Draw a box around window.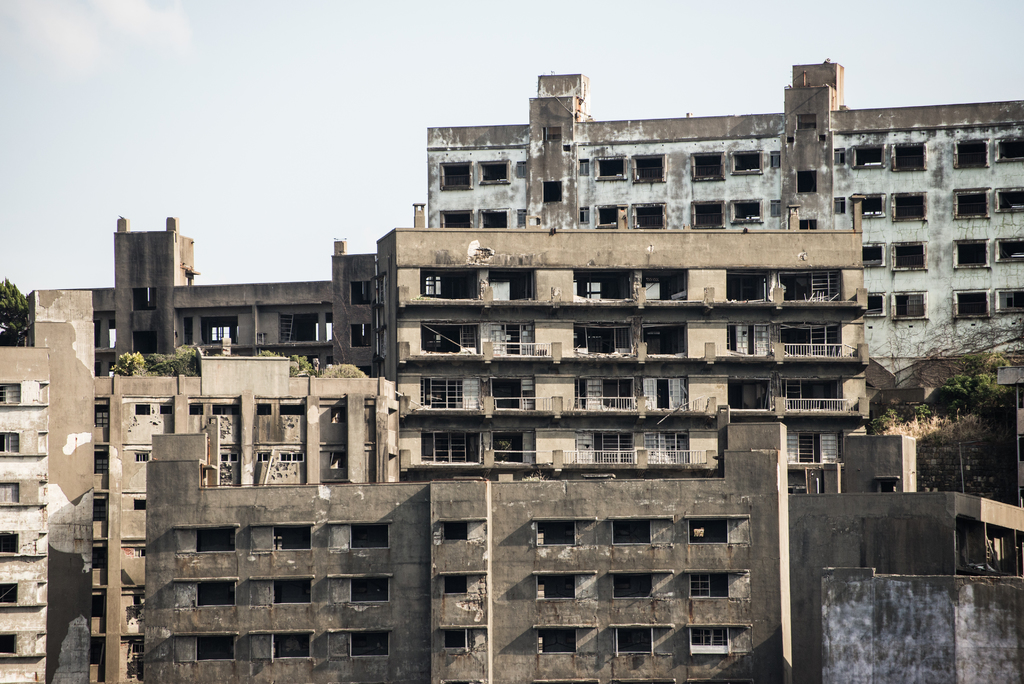
[x1=543, y1=179, x2=565, y2=200].
